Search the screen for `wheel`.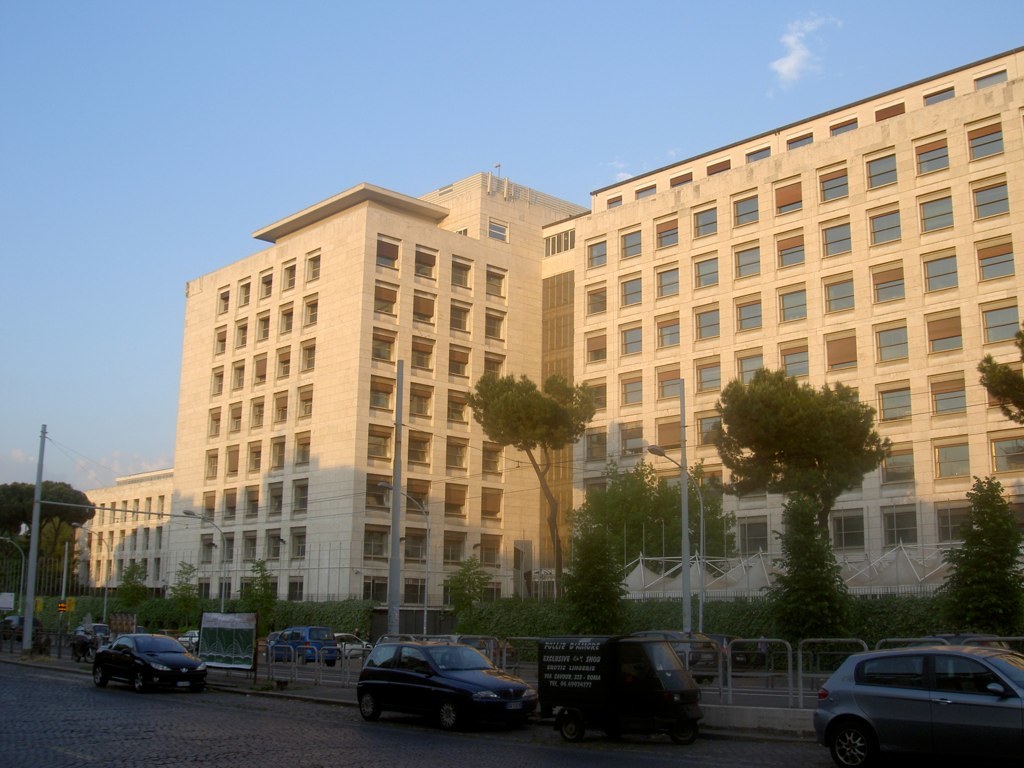
Found at bbox=[324, 659, 339, 668].
